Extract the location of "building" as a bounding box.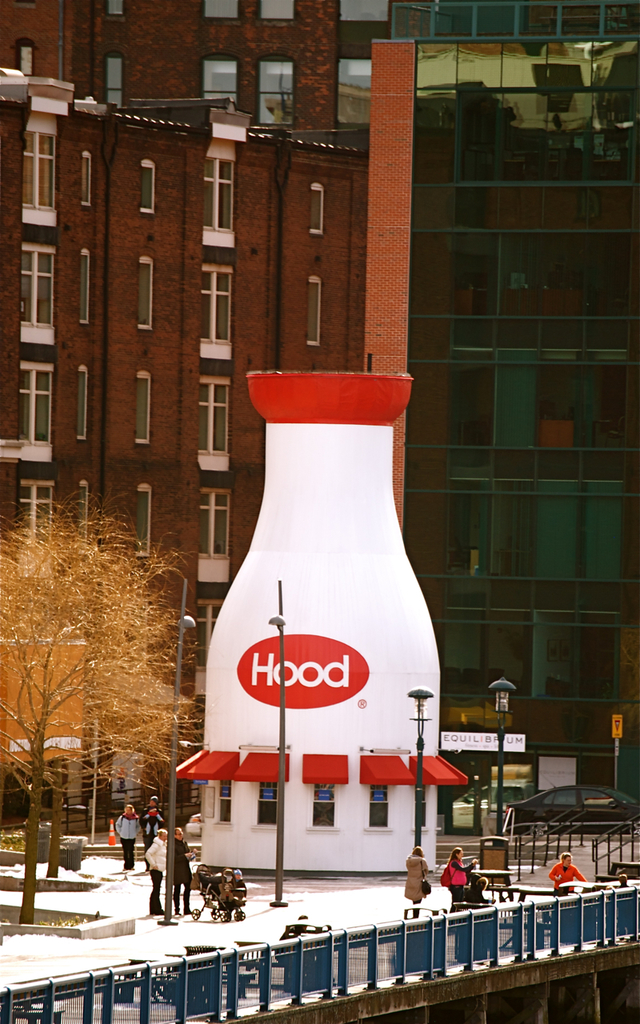
373/0/639/788.
